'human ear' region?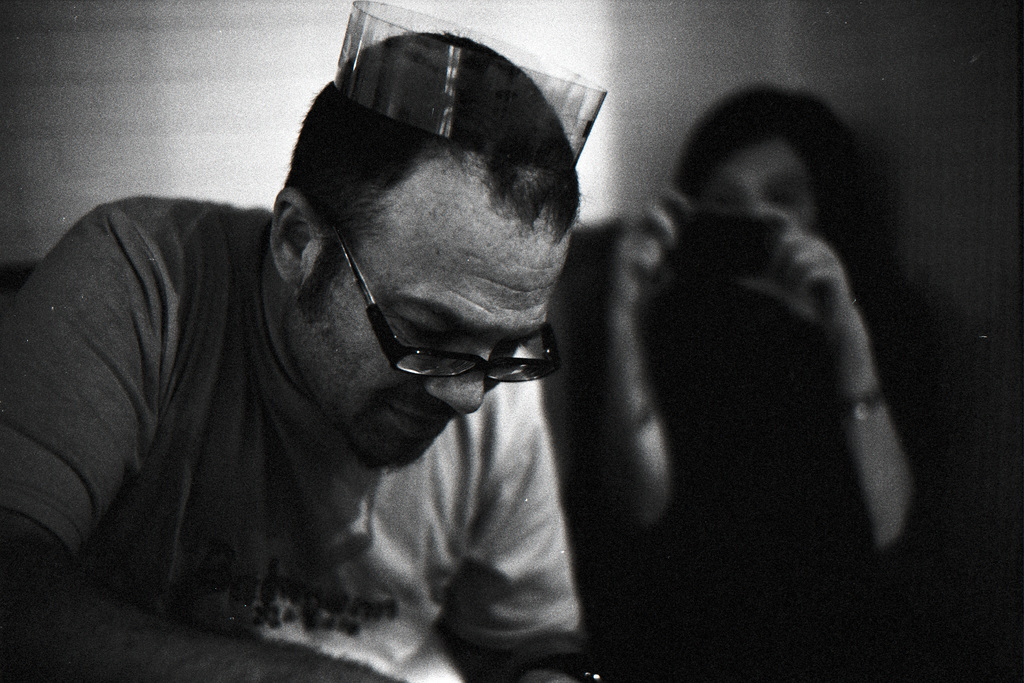
<bbox>269, 186, 324, 285</bbox>
